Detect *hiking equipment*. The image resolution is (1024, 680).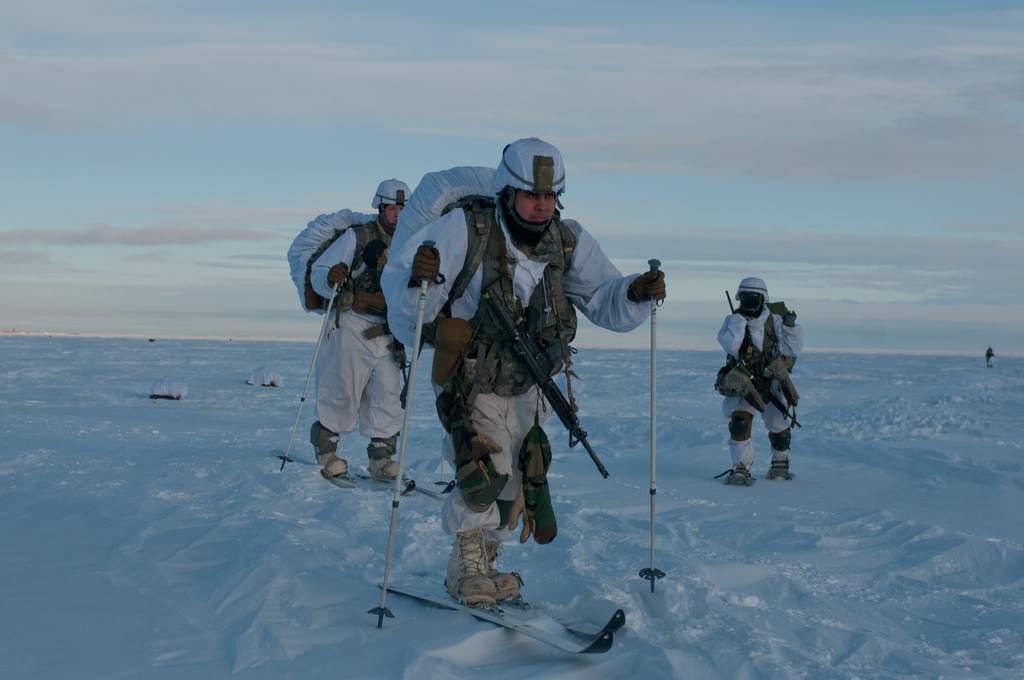
x1=736 y1=279 x2=772 y2=312.
